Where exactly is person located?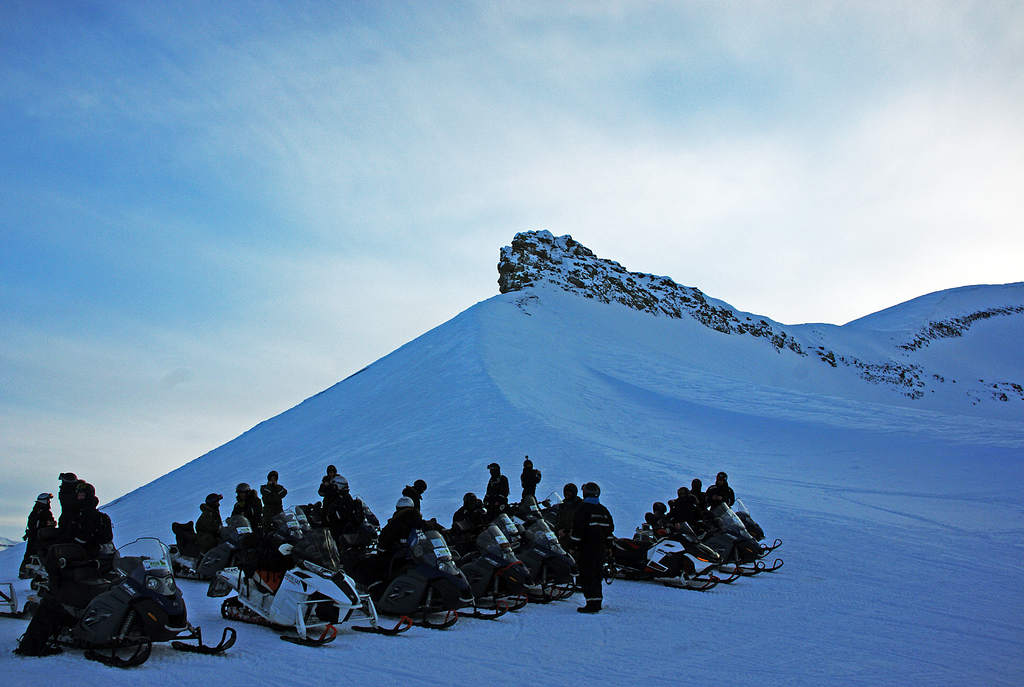
Its bounding box is bbox=[196, 490, 227, 540].
